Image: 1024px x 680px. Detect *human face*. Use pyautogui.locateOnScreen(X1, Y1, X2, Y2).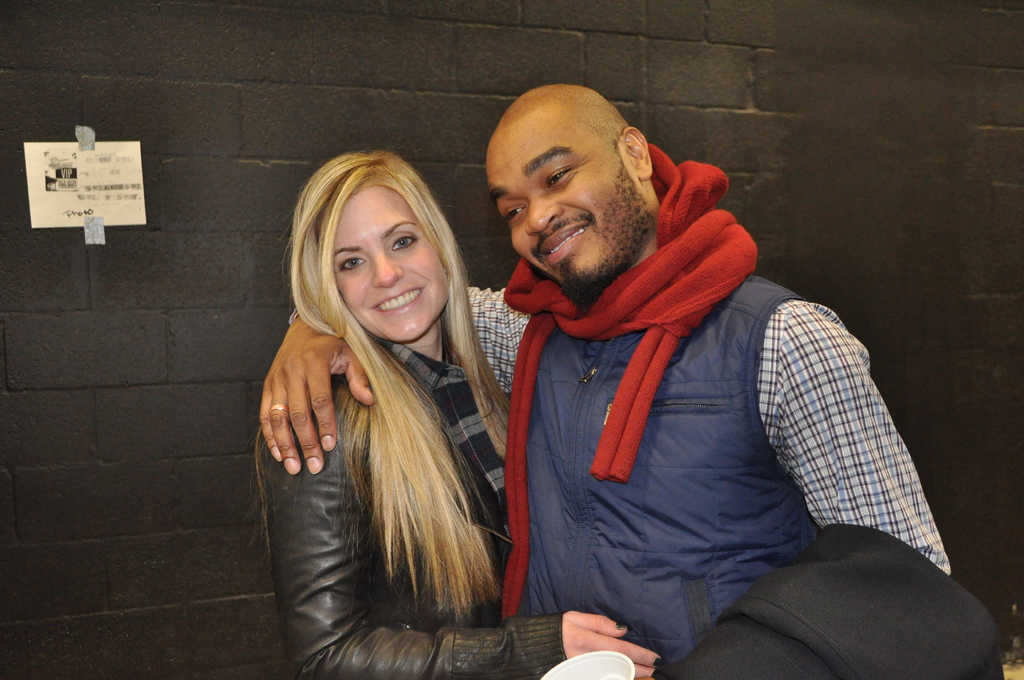
pyautogui.locateOnScreen(333, 186, 450, 341).
